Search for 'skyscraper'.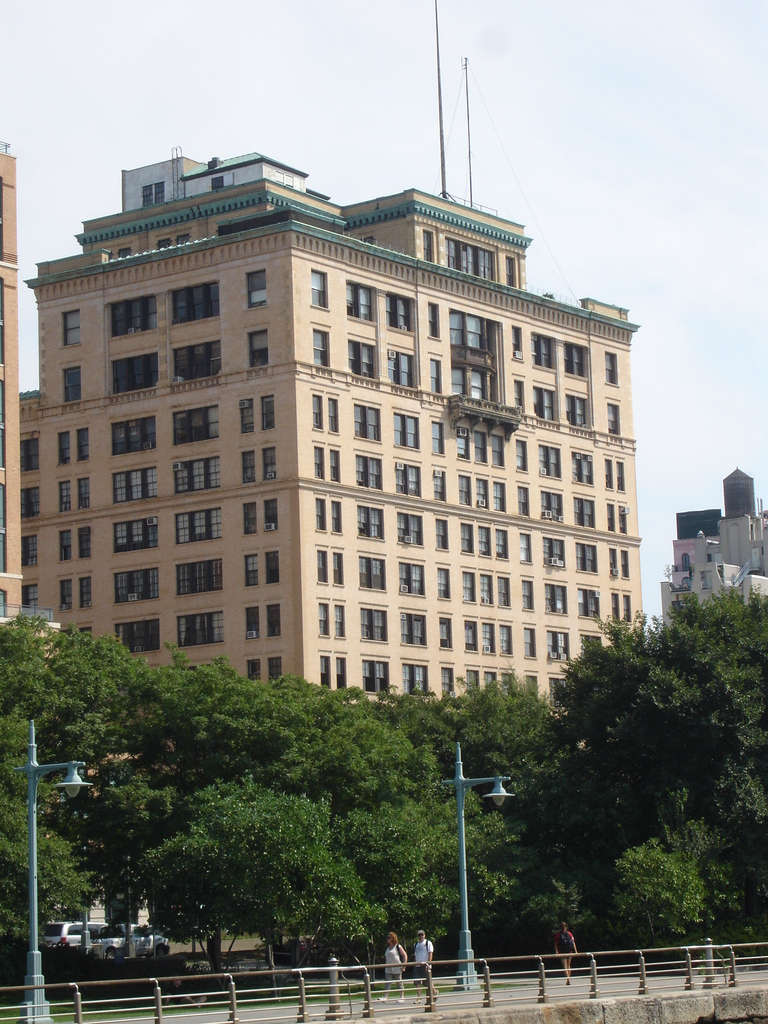
Found at [x1=26, y1=64, x2=662, y2=802].
